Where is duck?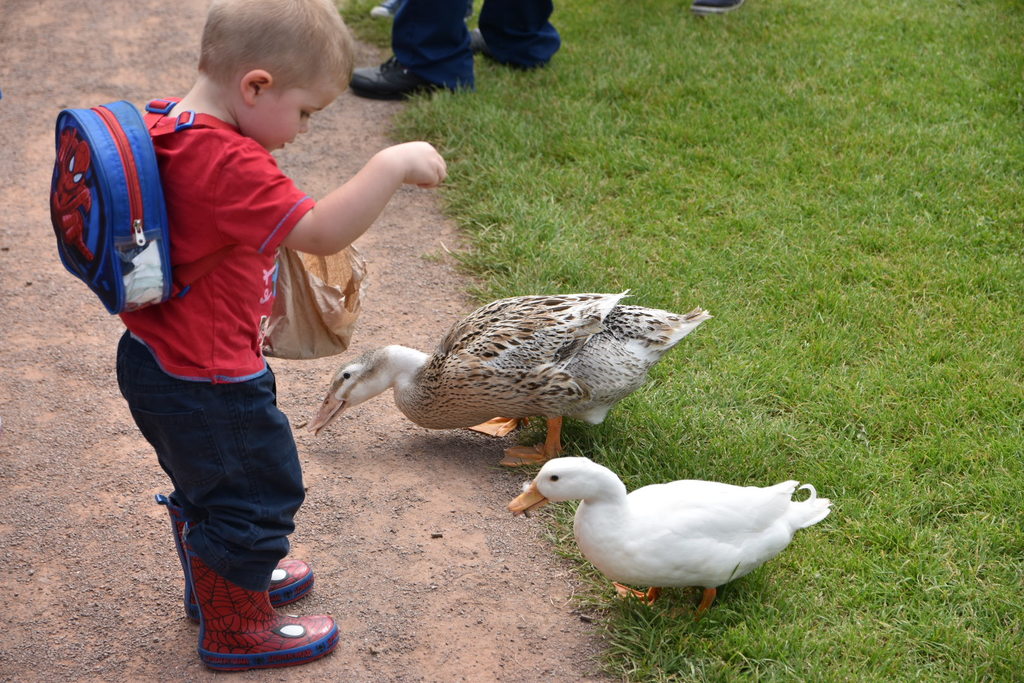
pyautogui.locateOnScreen(298, 281, 717, 458).
